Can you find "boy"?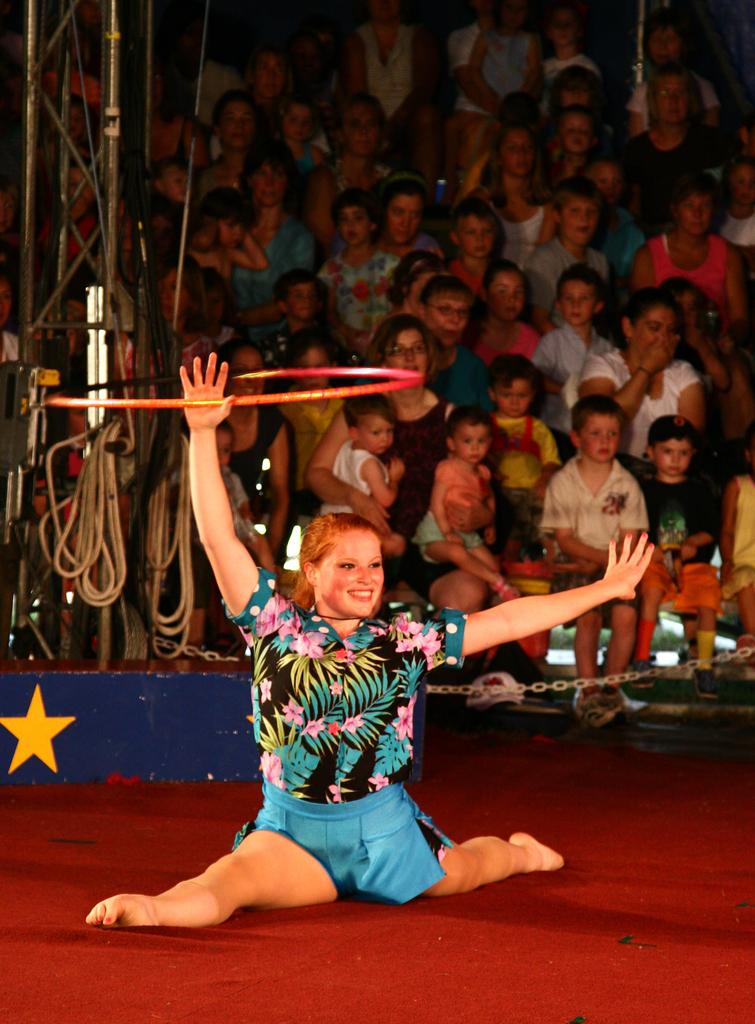
Yes, bounding box: 530 266 614 431.
